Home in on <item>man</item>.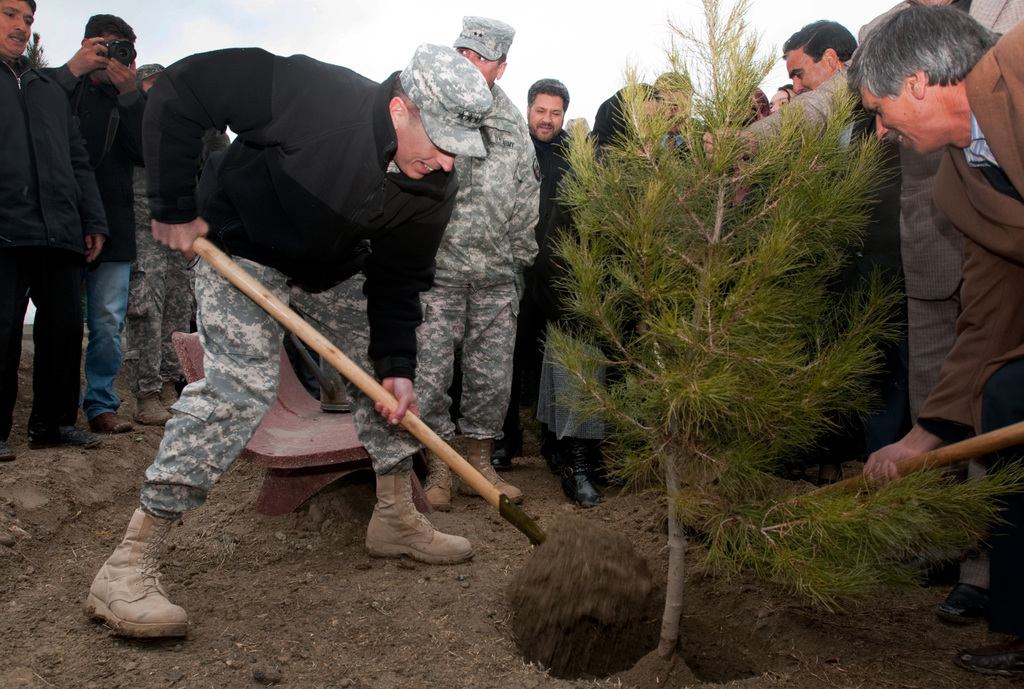
Homed in at 72:42:495:642.
